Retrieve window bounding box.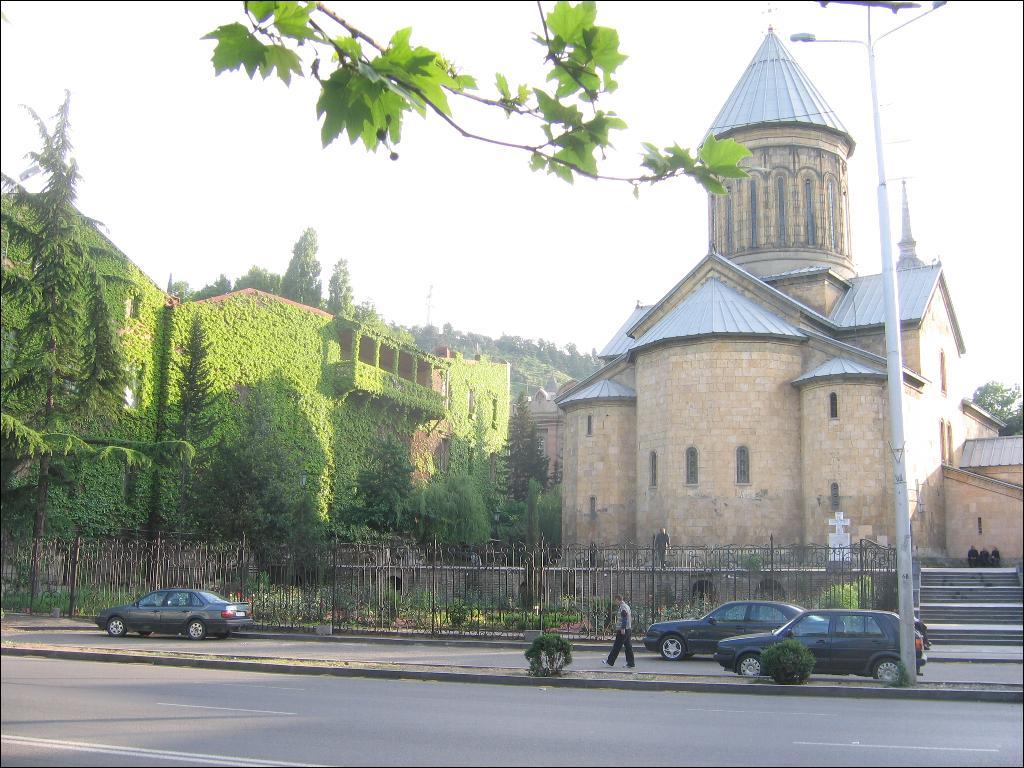
Bounding box: region(464, 383, 475, 421).
